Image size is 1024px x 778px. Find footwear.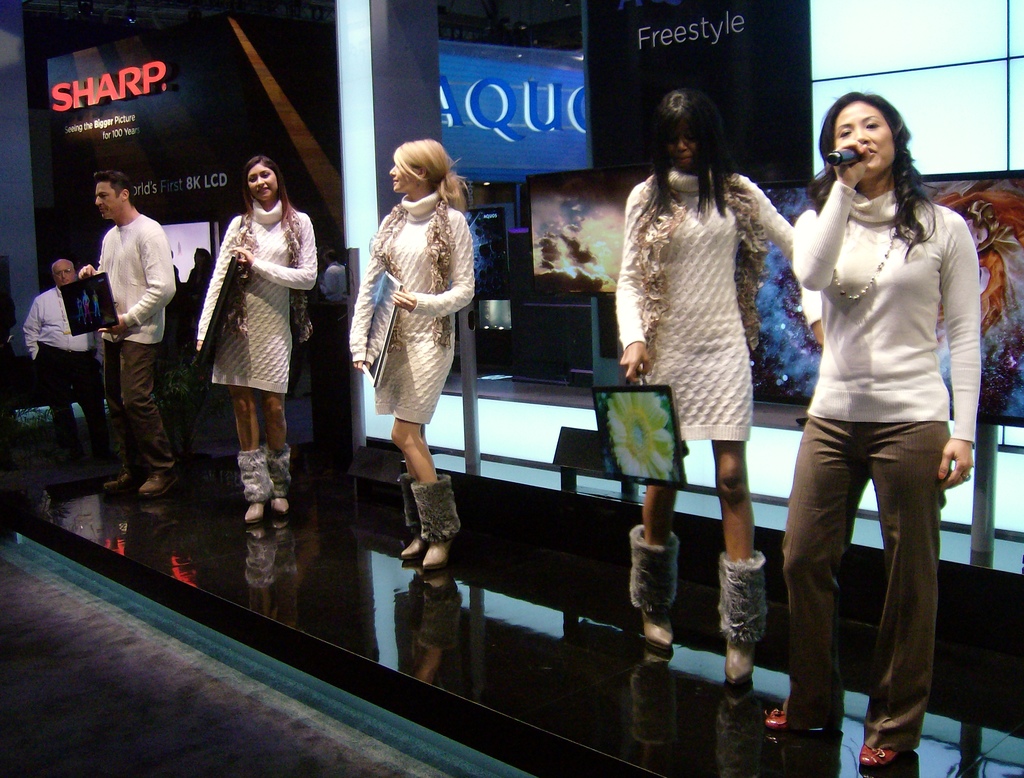
[854,745,917,777].
